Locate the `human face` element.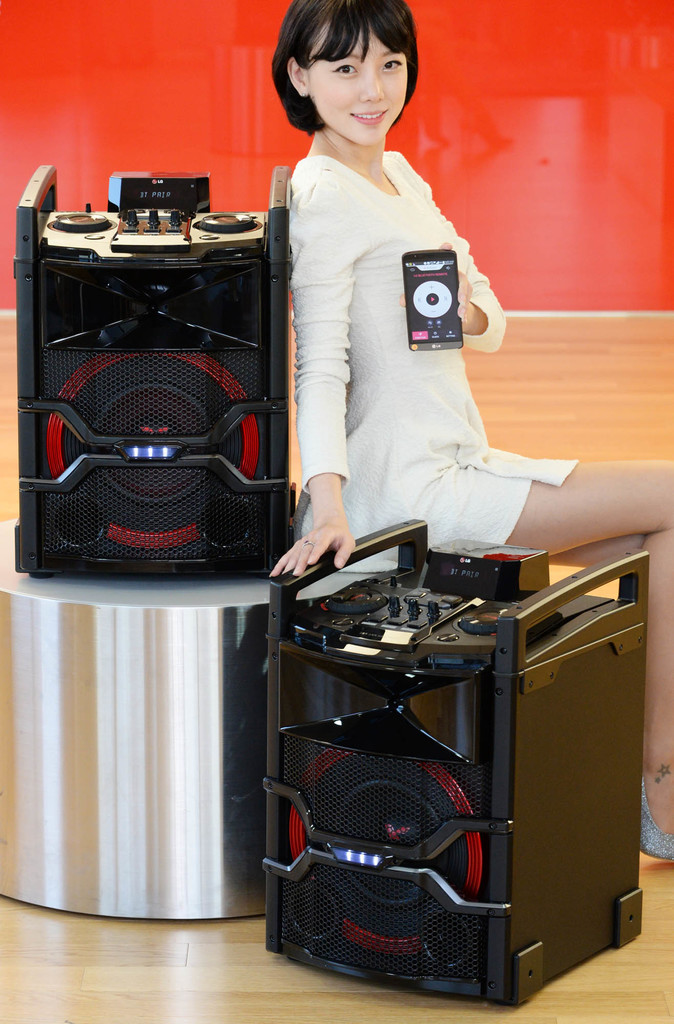
Element bbox: x1=309 y1=15 x2=411 y2=141.
